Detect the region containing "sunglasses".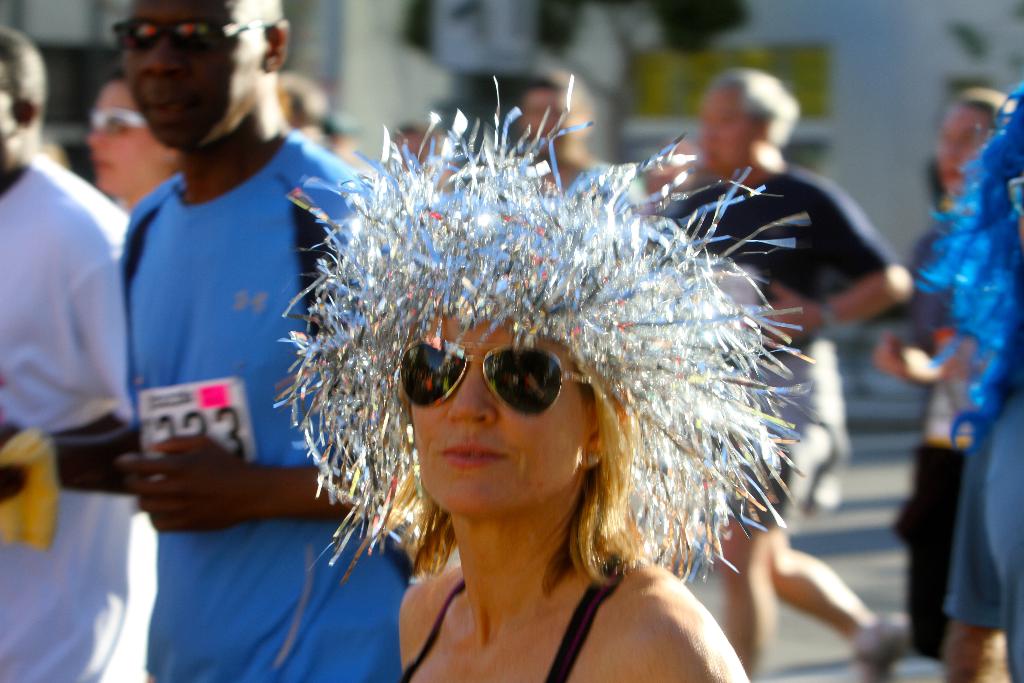
[left=103, top=15, right=279, bottom=58].
